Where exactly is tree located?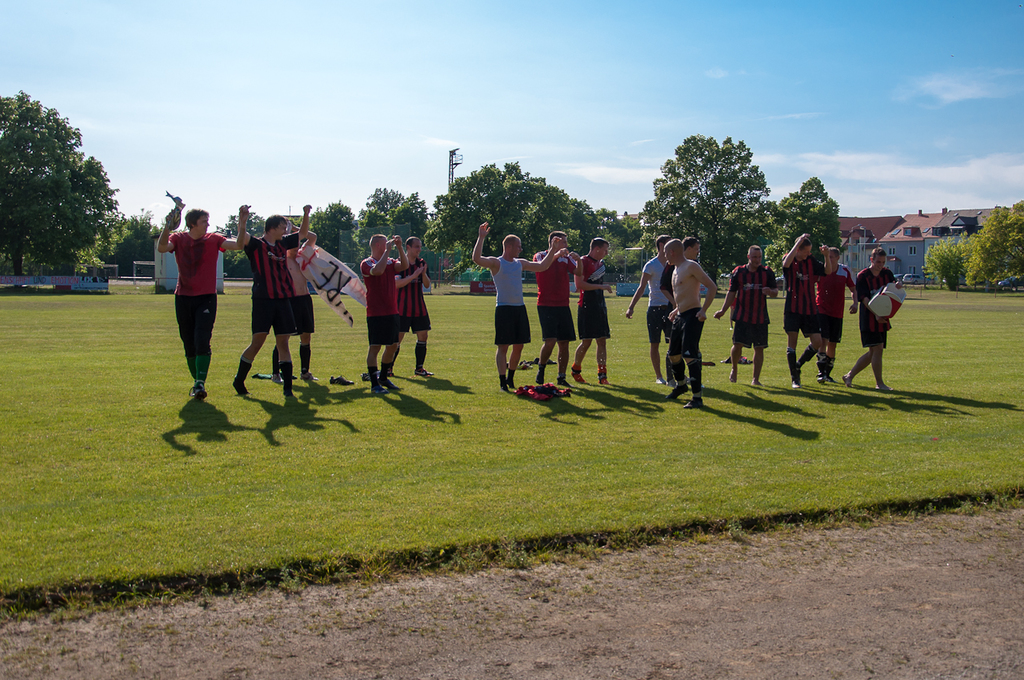
Its bounding box is (x1=474, y1=171, x2=604, y2=270).
